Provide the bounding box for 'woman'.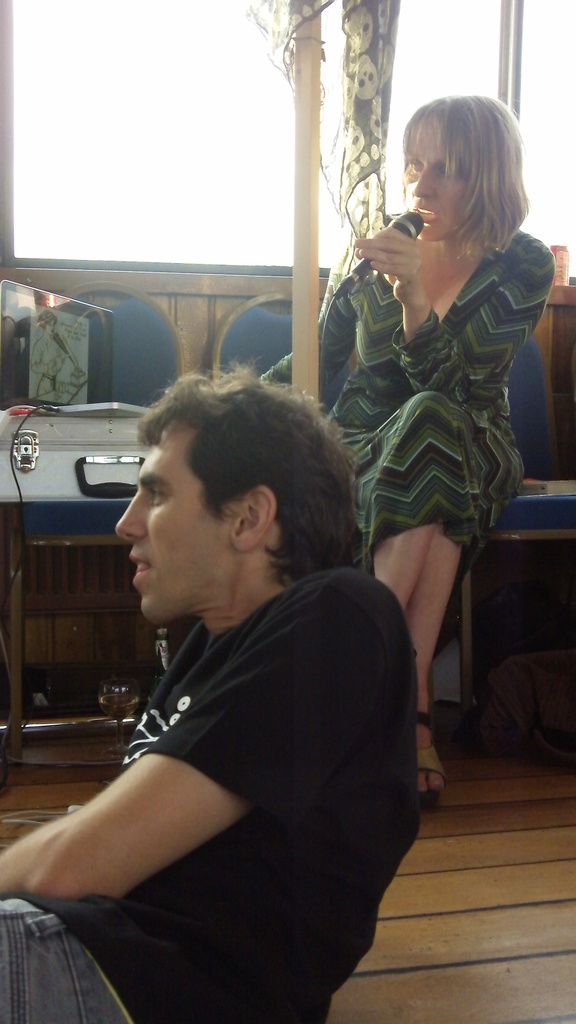
[308,108,545,748].
